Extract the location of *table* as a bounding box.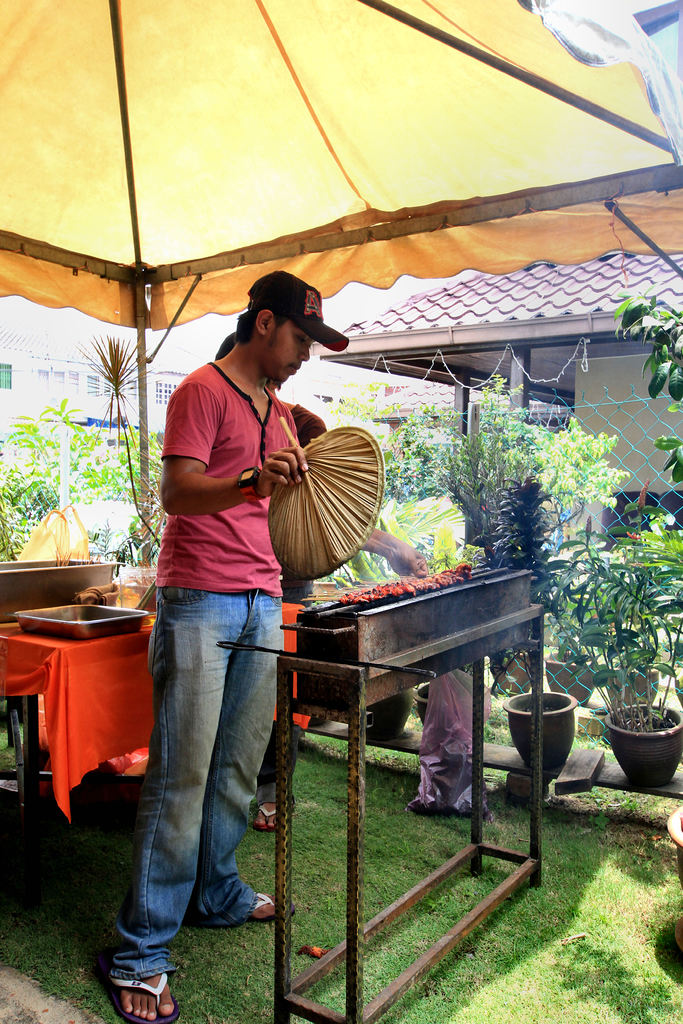
bbox=(1, 585, 306, 822).
